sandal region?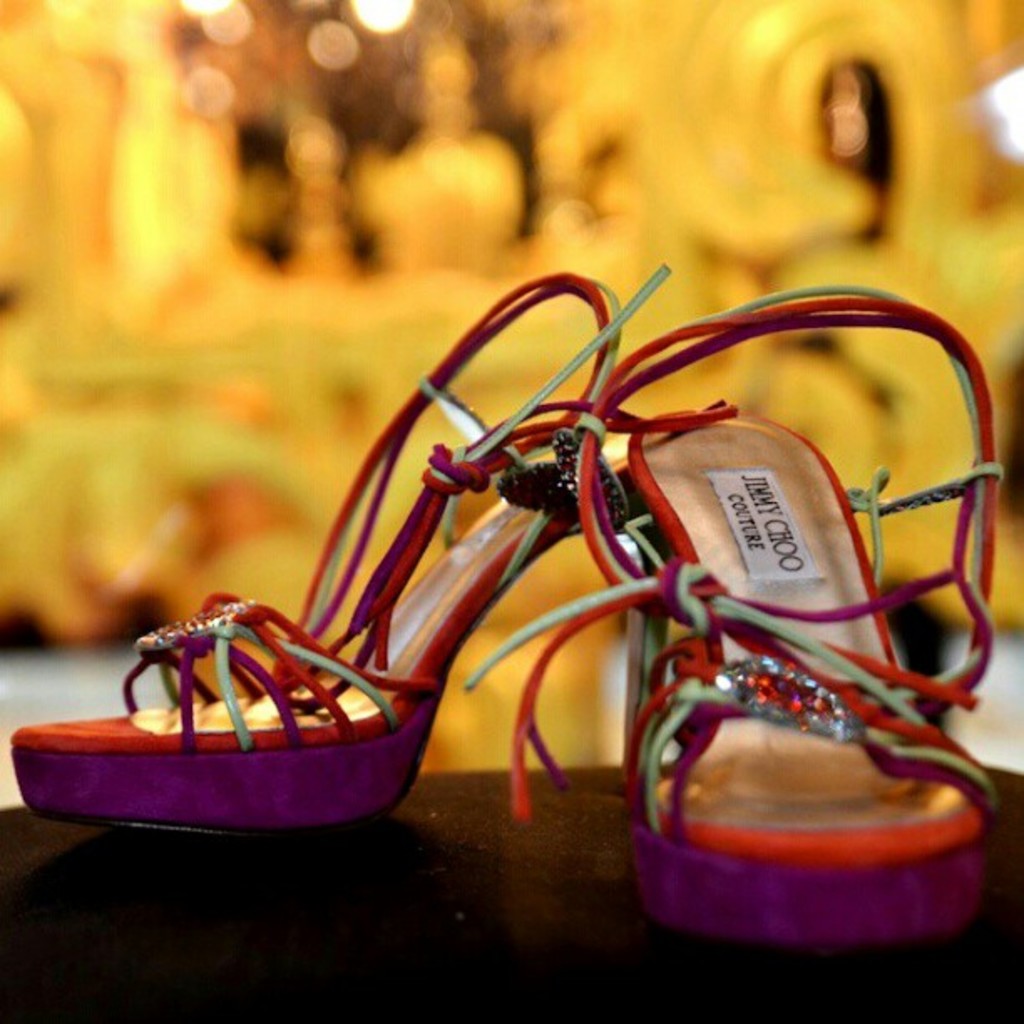
[467, 281, 996, 957]
